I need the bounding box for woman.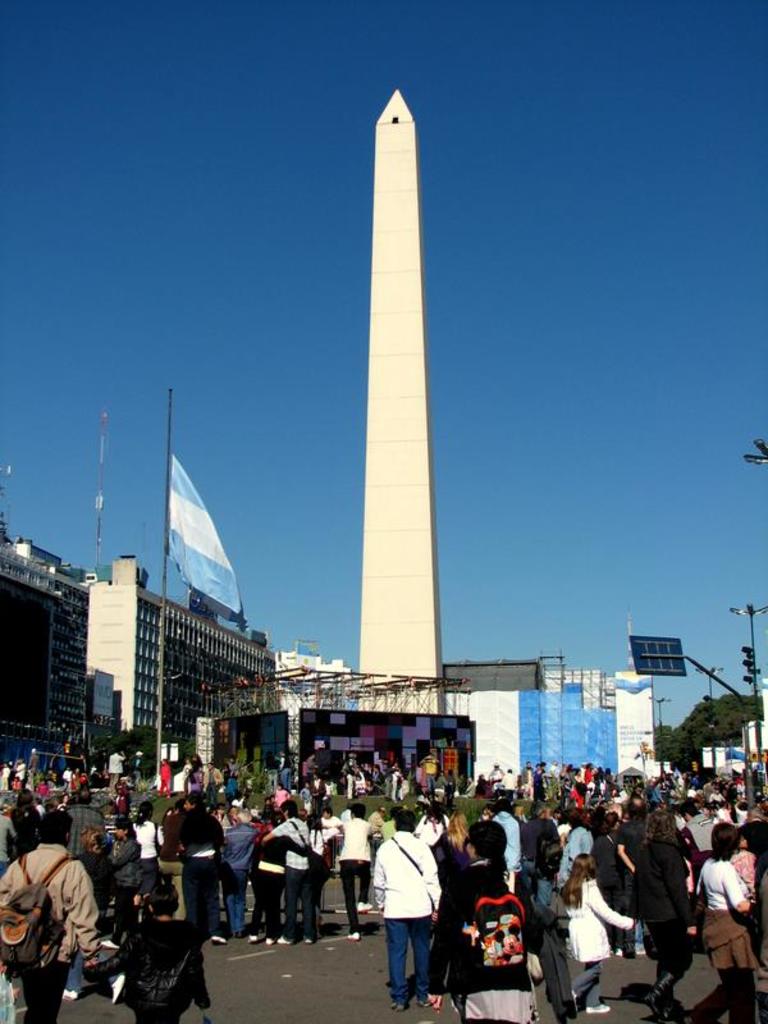
Here it is: rect(698, 829, 763, 1023).
